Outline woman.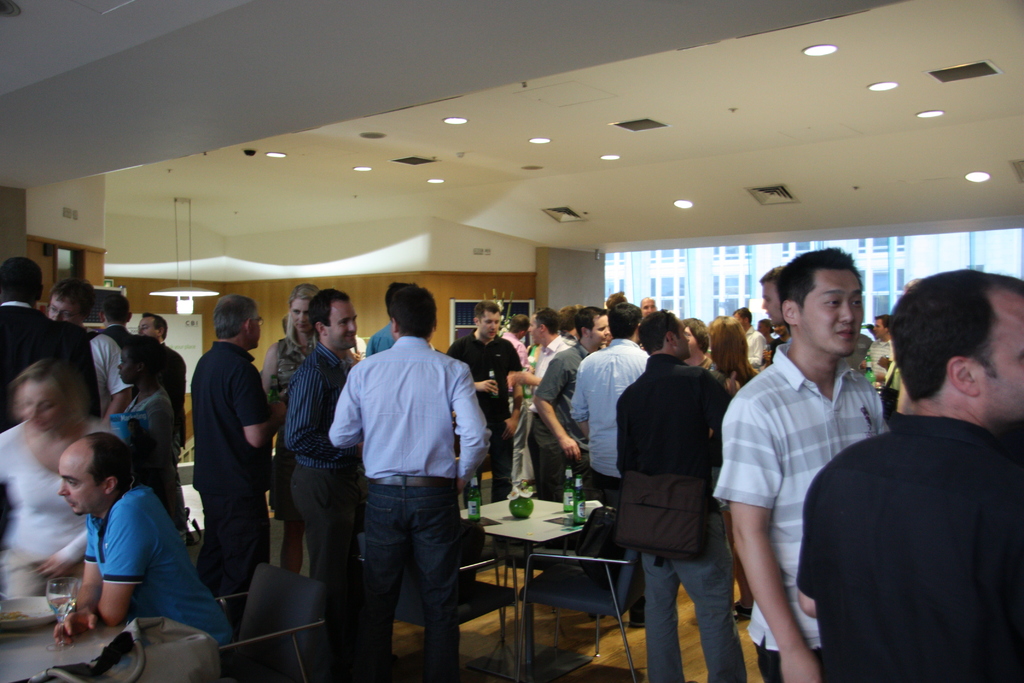
Outline: bbox(675, 319, 710, 373).
